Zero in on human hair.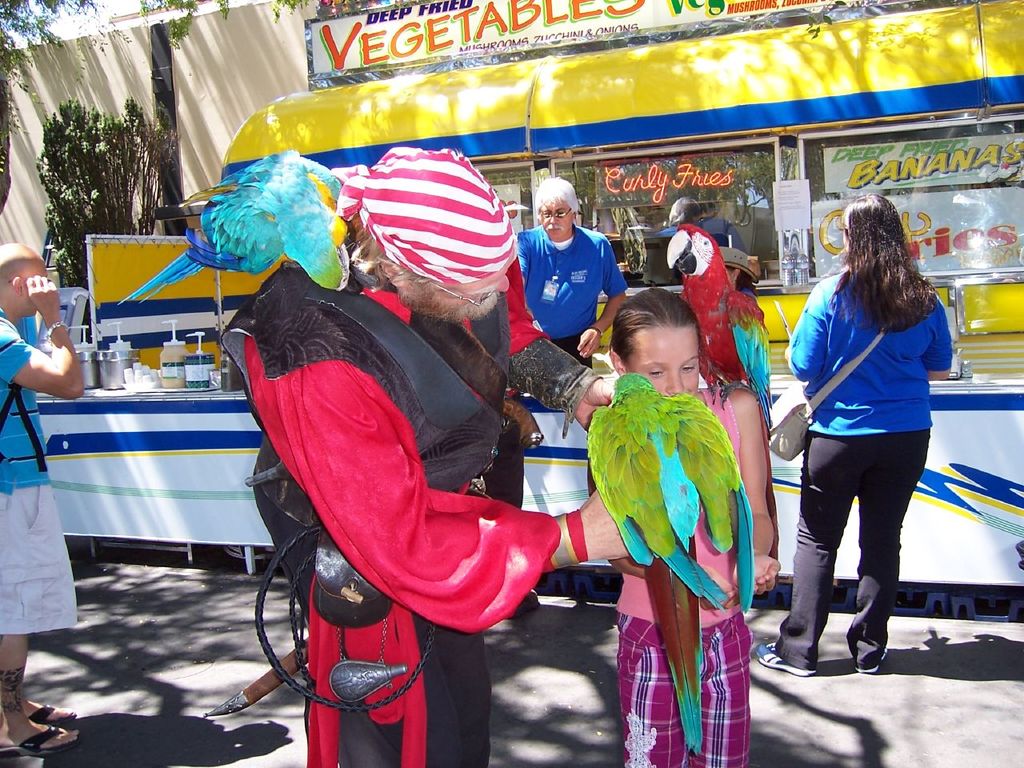
Zeroed in: l=533, t=175, r=579, b=214.
